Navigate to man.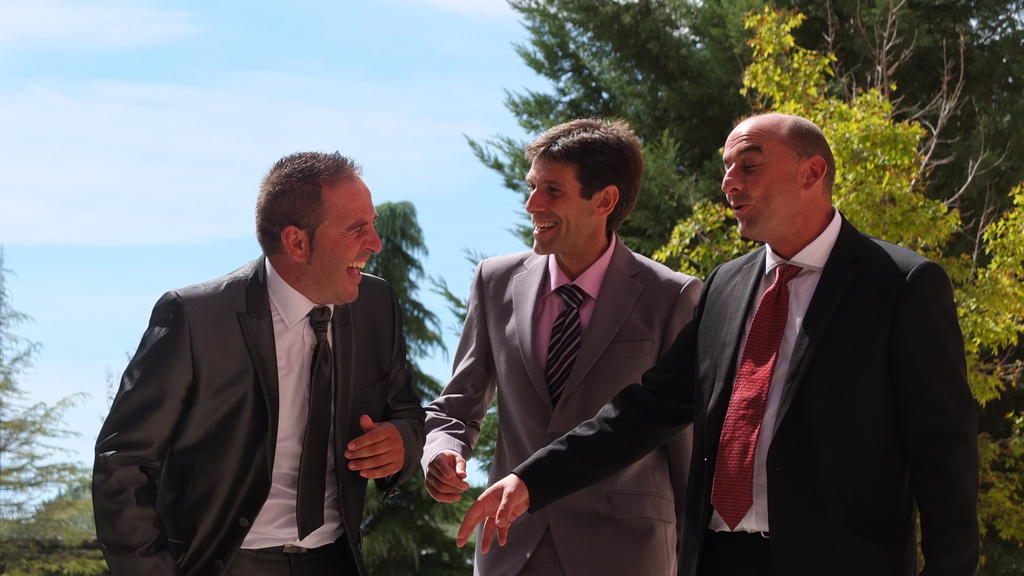
Navigation target: <bbox>104, 150, 422, 568</bbox>.
